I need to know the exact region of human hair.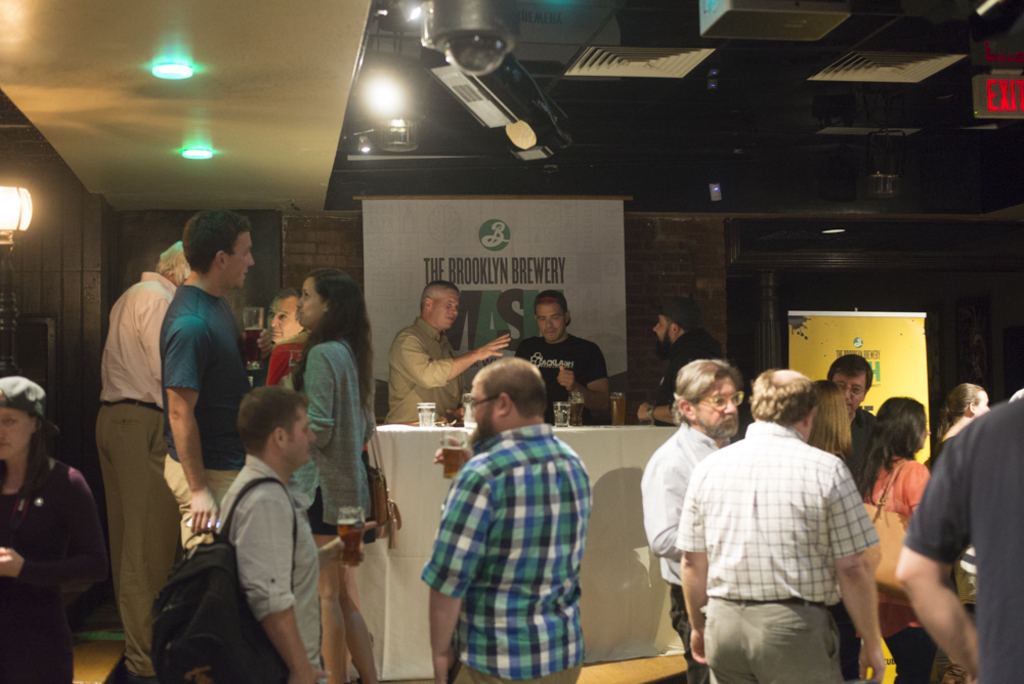
Region: (x1=825, y1=353, x2=873, y2=389).
